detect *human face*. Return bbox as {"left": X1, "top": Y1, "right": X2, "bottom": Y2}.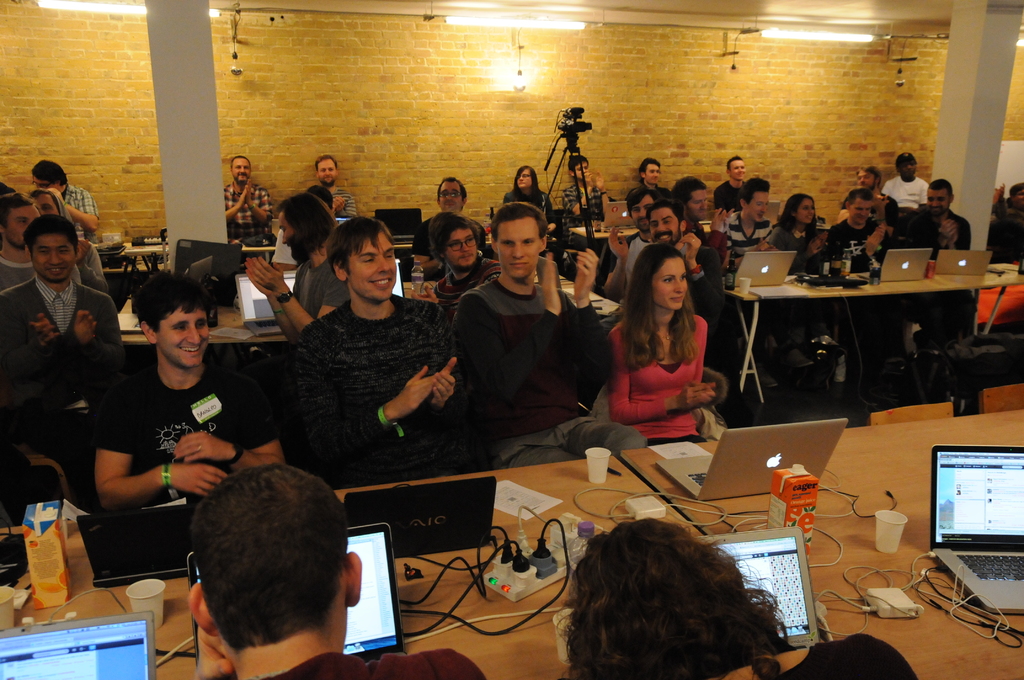
{"left": 856, "top": 168, "right": 879, "bottom": 190}.
